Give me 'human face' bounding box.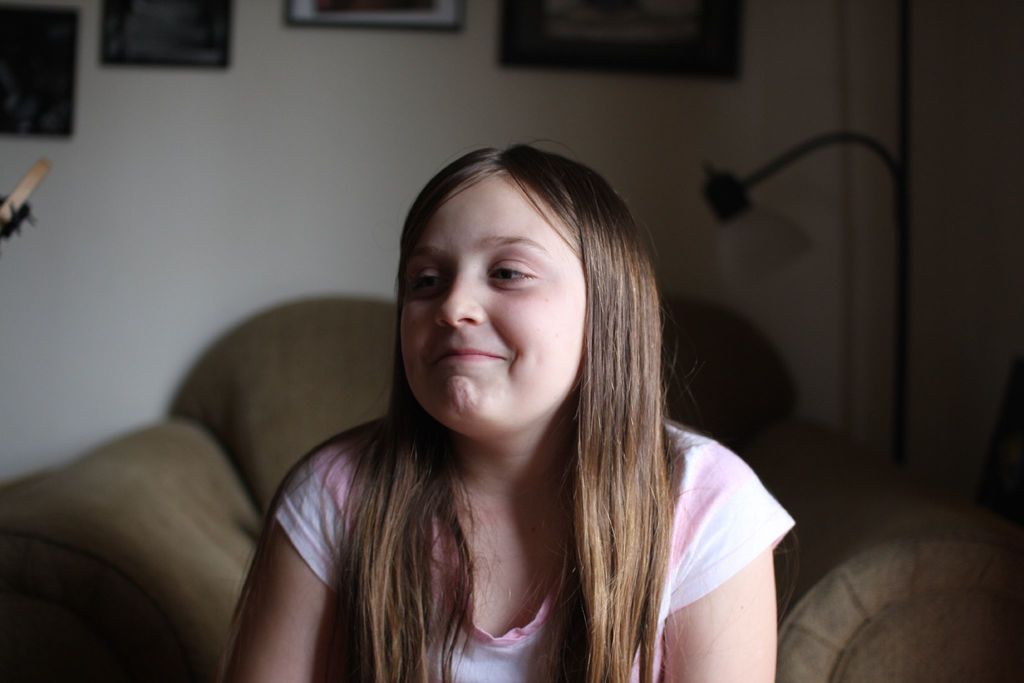
400,172,588,431.
